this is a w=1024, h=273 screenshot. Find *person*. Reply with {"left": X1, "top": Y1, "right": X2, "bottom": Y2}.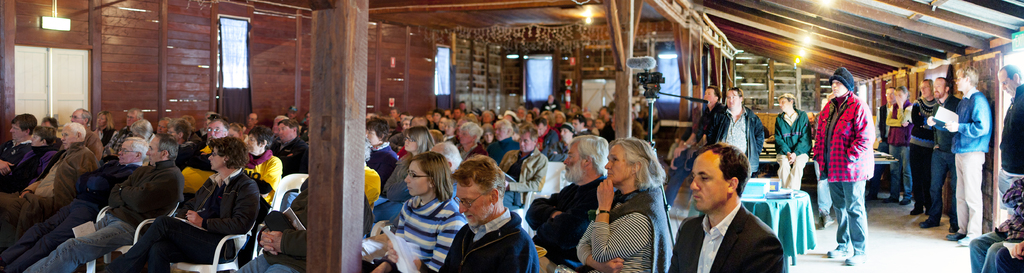
{"left": 271, "top": 119, "right": 309, "bottom": 175}.
